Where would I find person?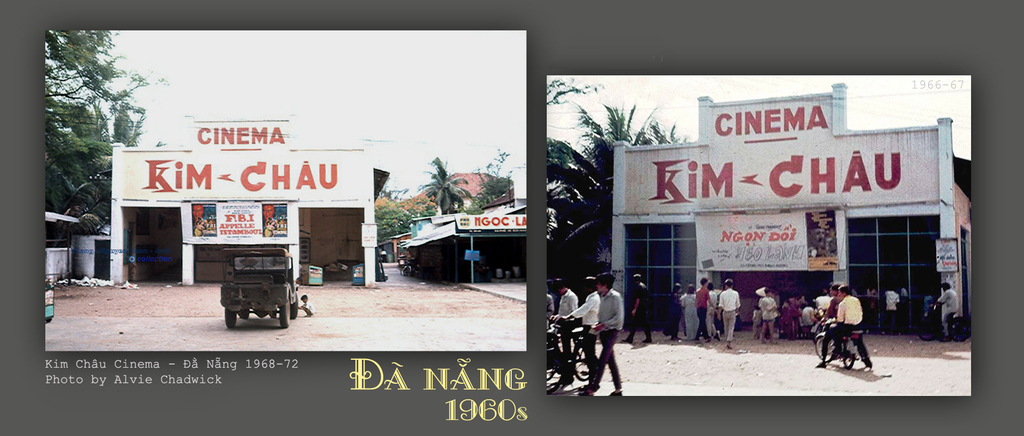
At [817, 287, 872, 371].
